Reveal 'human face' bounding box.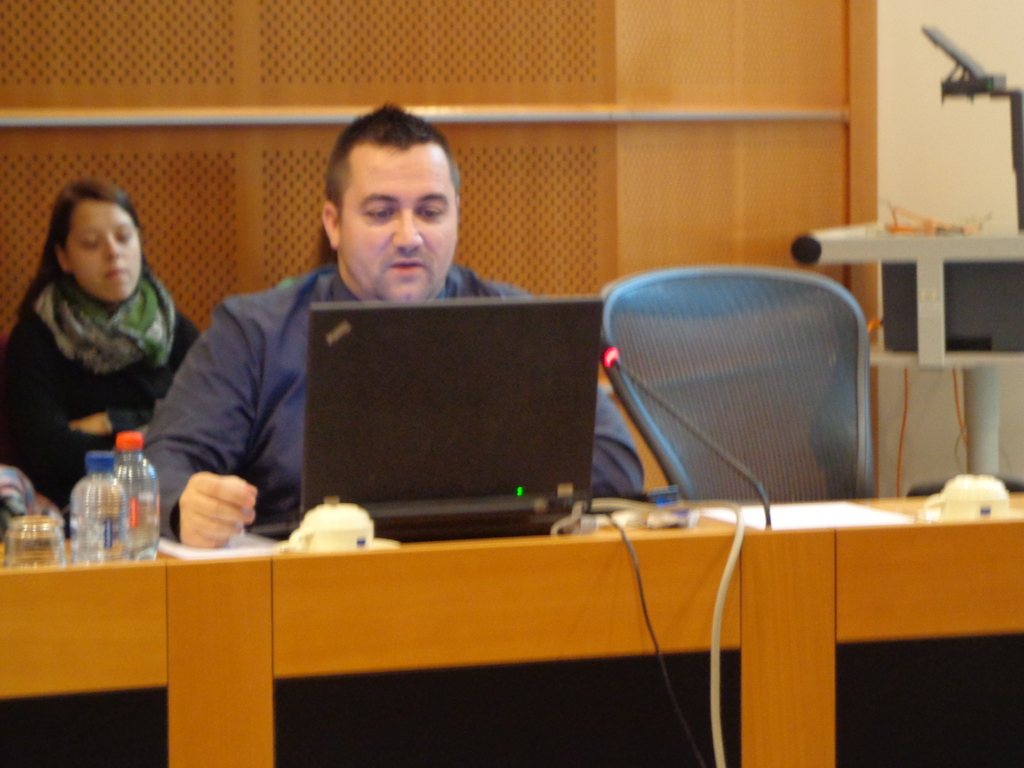
Revealed: 344, 151, 460, 317.
